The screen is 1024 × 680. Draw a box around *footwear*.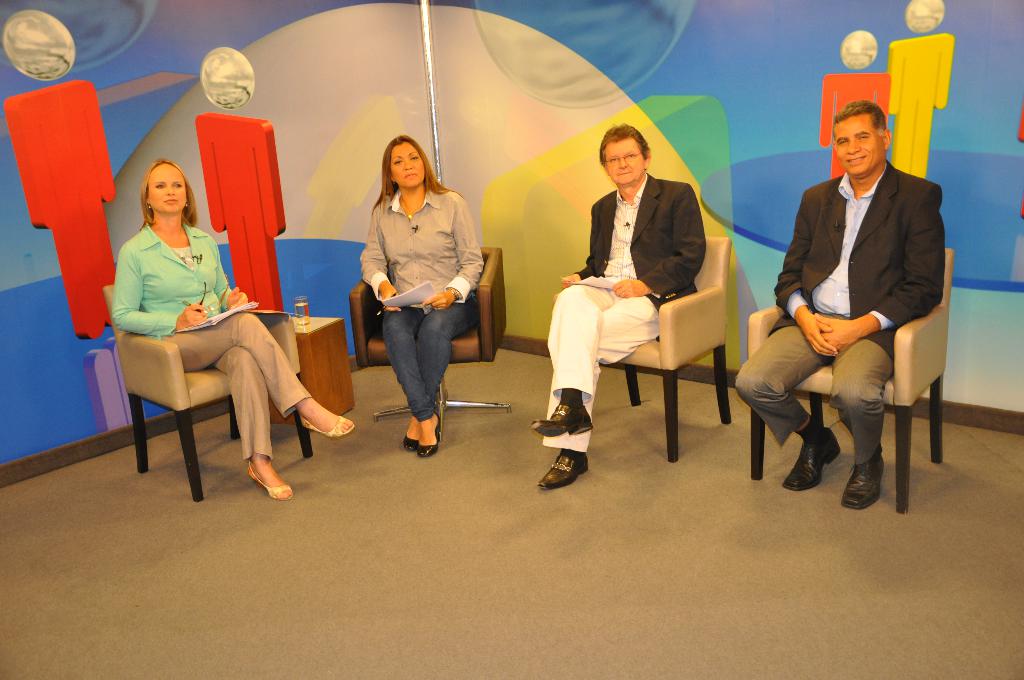
bbox=[299, 412, 355, 439].
